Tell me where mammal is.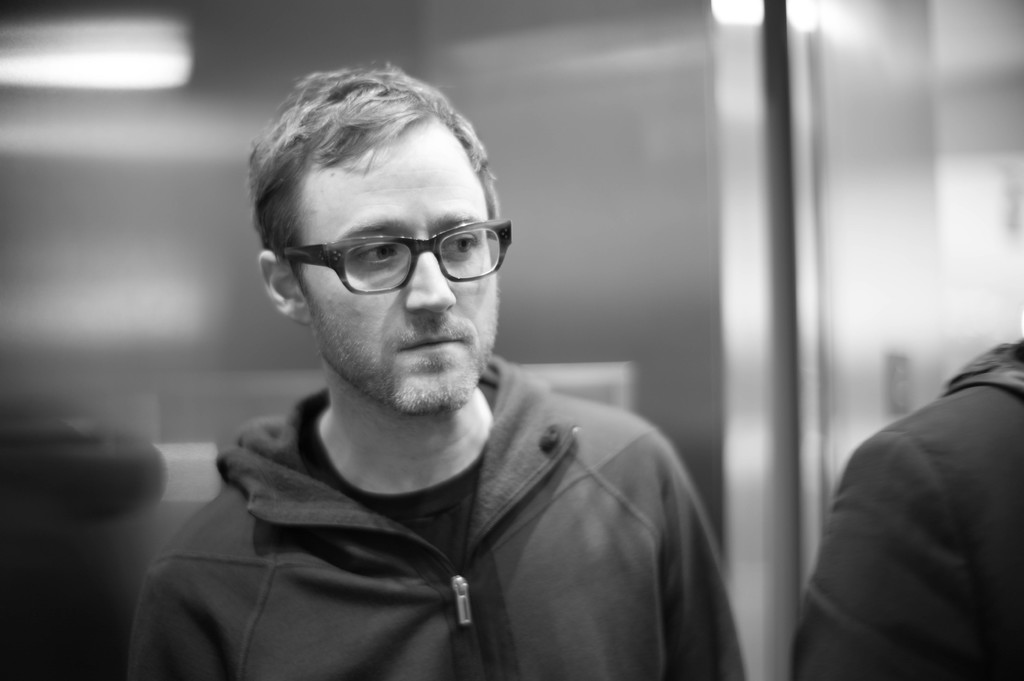
mammal is at pyautogui.locateOnScreen(788, 314, 1023, 680).
